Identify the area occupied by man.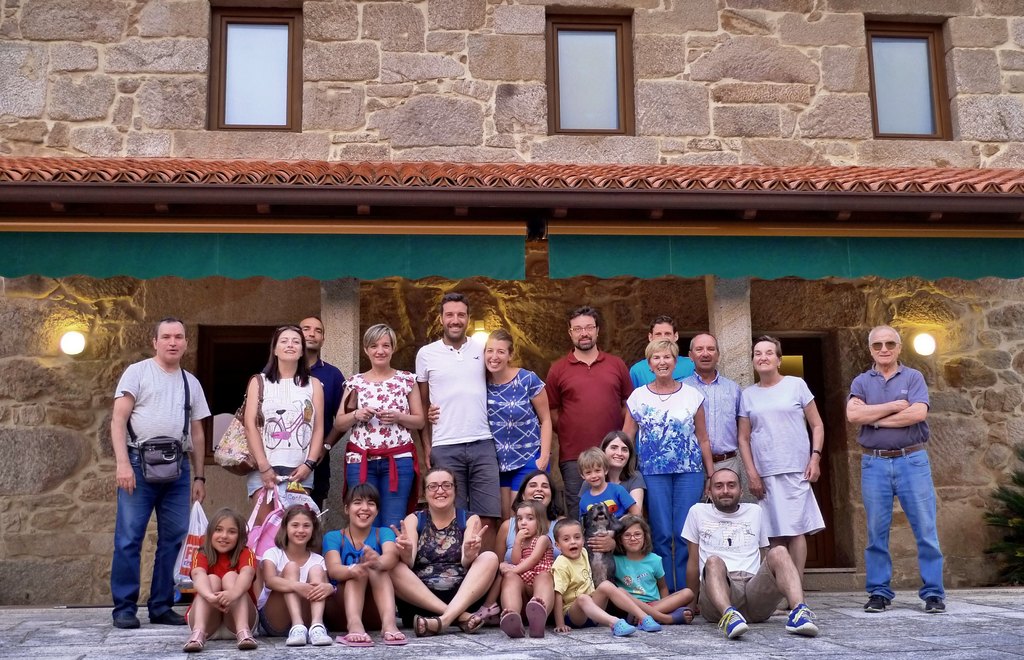
Area: [682,327,736,477].
